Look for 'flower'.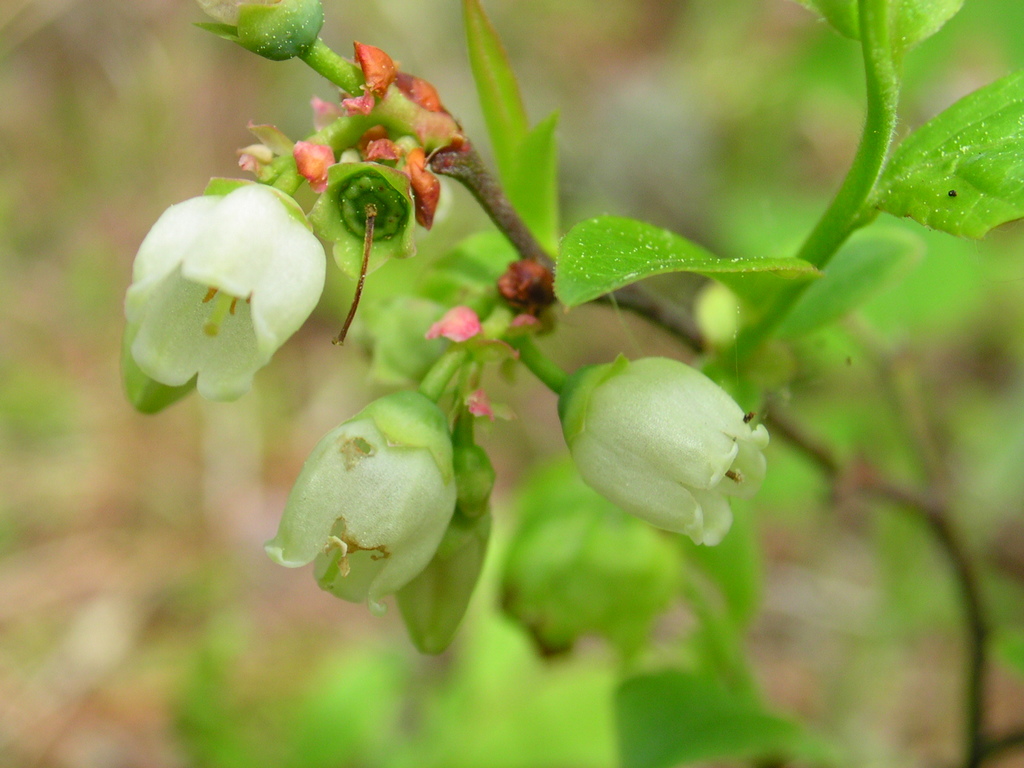
Found: detection(312, 141, 453, 347).
